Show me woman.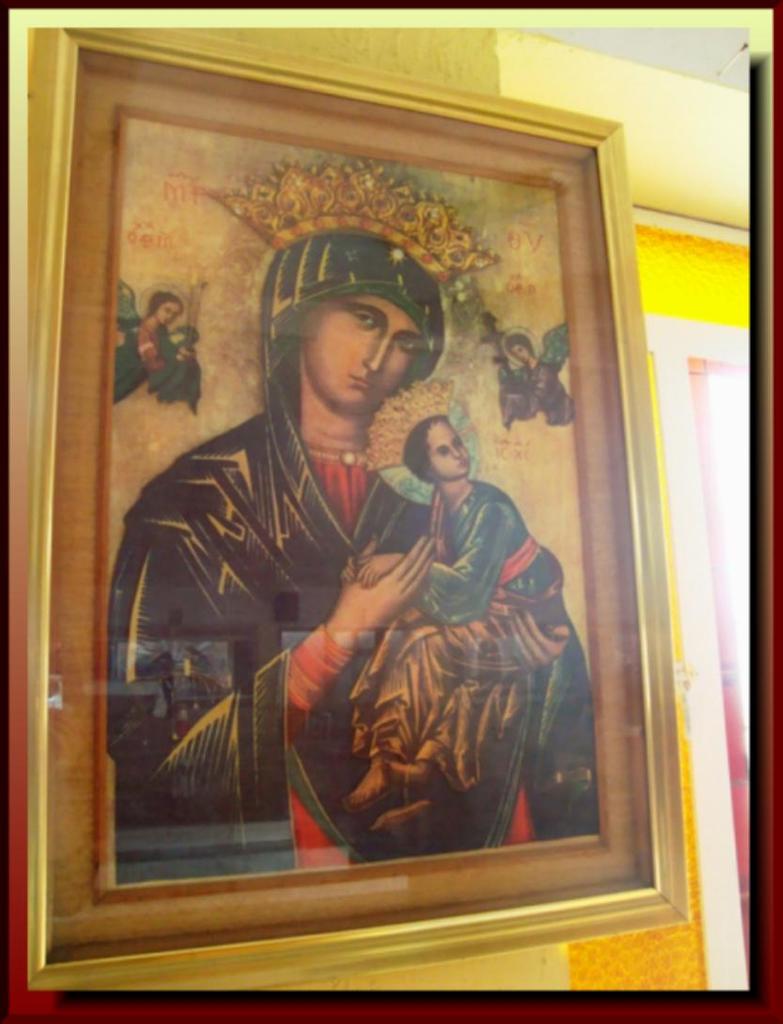
woman is here: <region>124, 197, 462, 850</region>.
